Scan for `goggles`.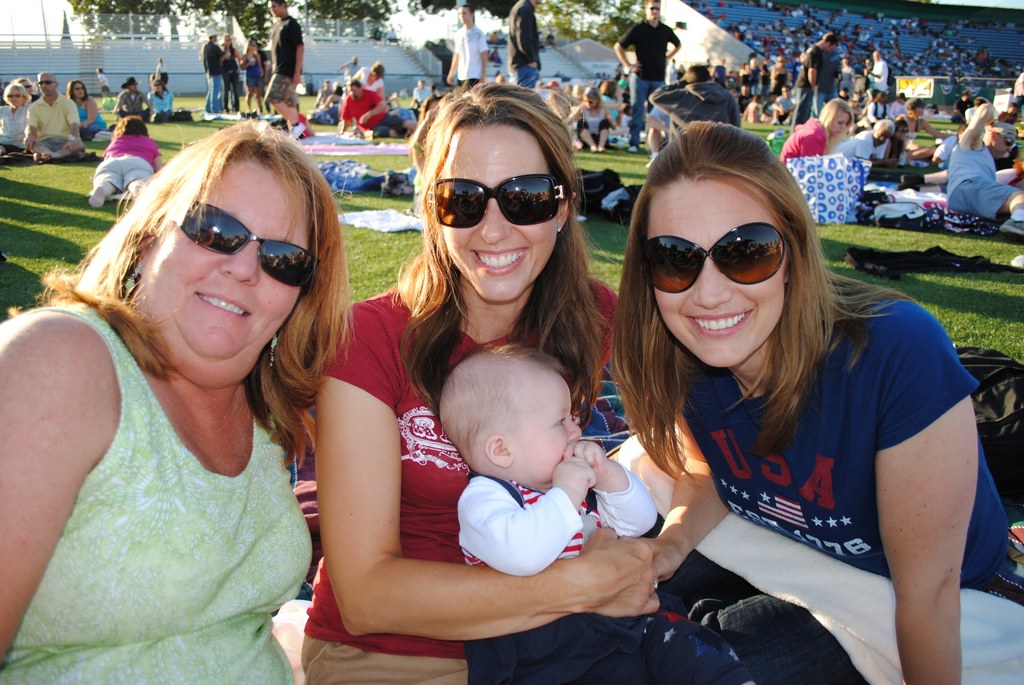
Scan result: [648,211,804,284].
